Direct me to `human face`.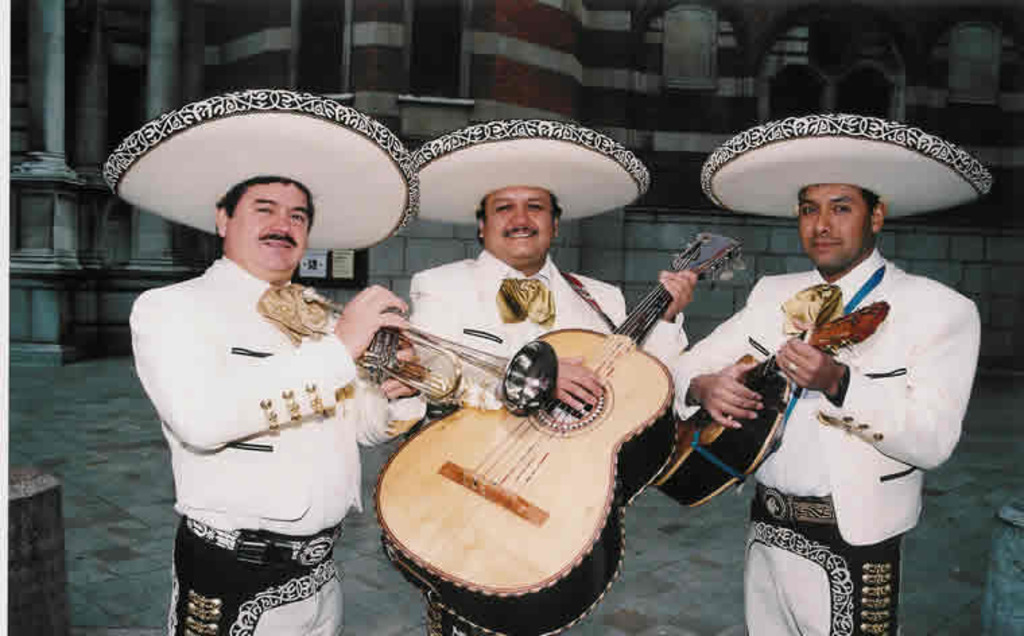
Direction: box=[488, 193, 555, 264].
